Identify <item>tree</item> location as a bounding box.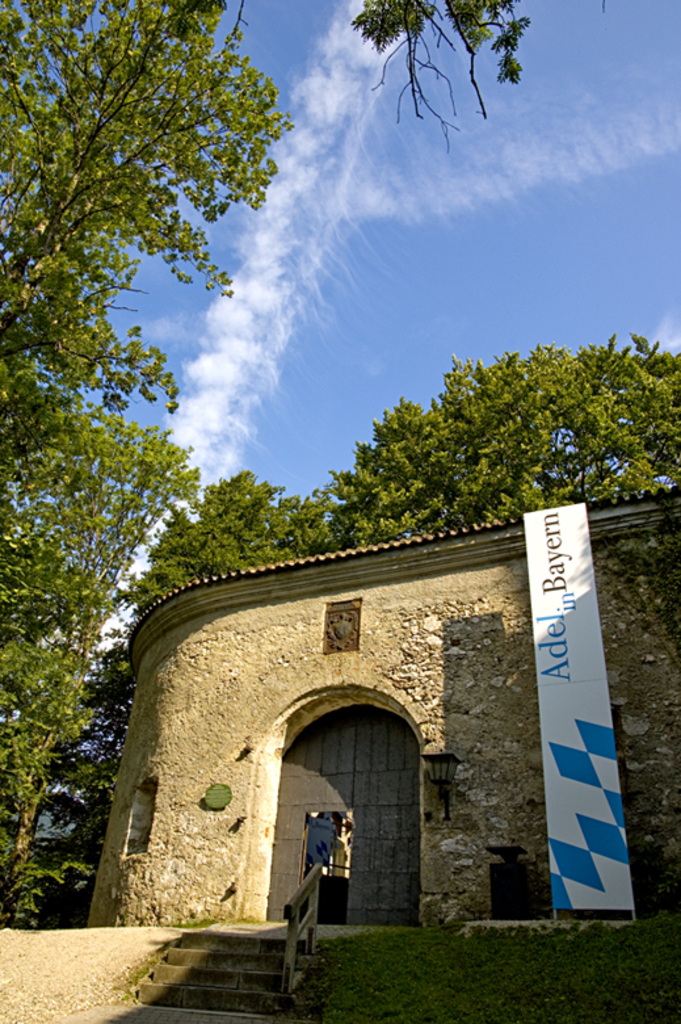
117:475:350:633.
